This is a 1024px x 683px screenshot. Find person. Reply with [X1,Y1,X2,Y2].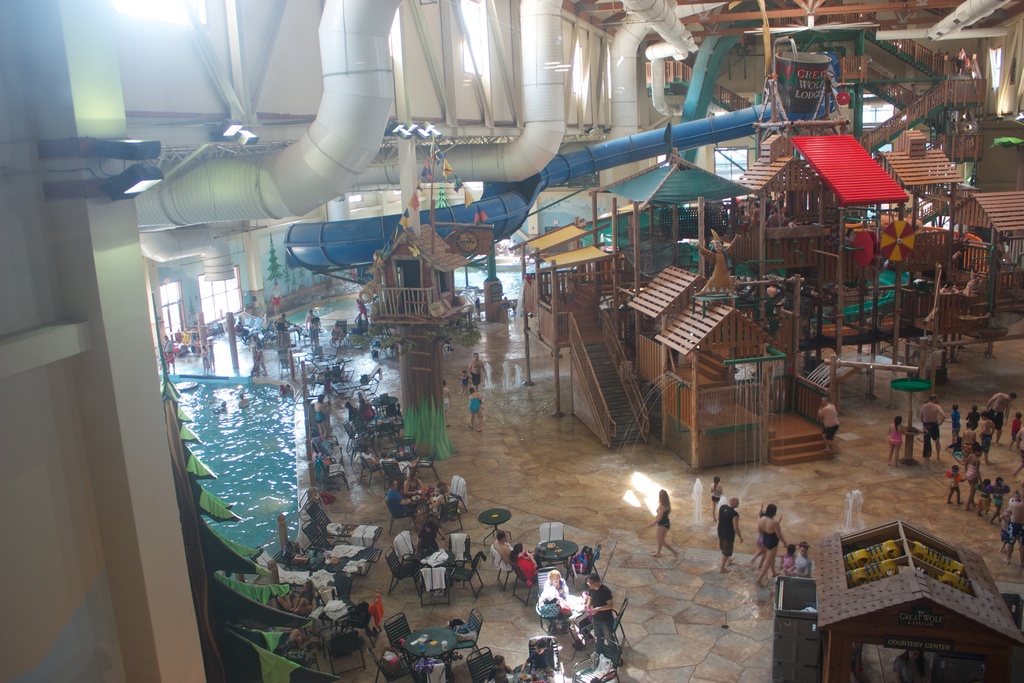
[197,343,212,370].
